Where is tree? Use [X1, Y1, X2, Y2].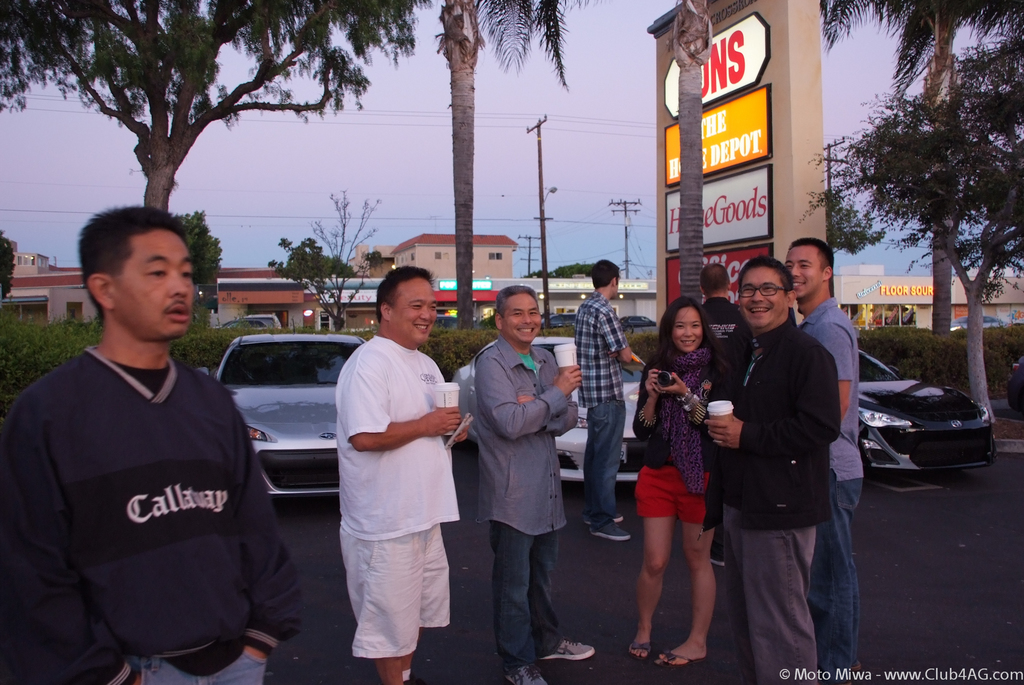
[518, 261, 595, 279].
